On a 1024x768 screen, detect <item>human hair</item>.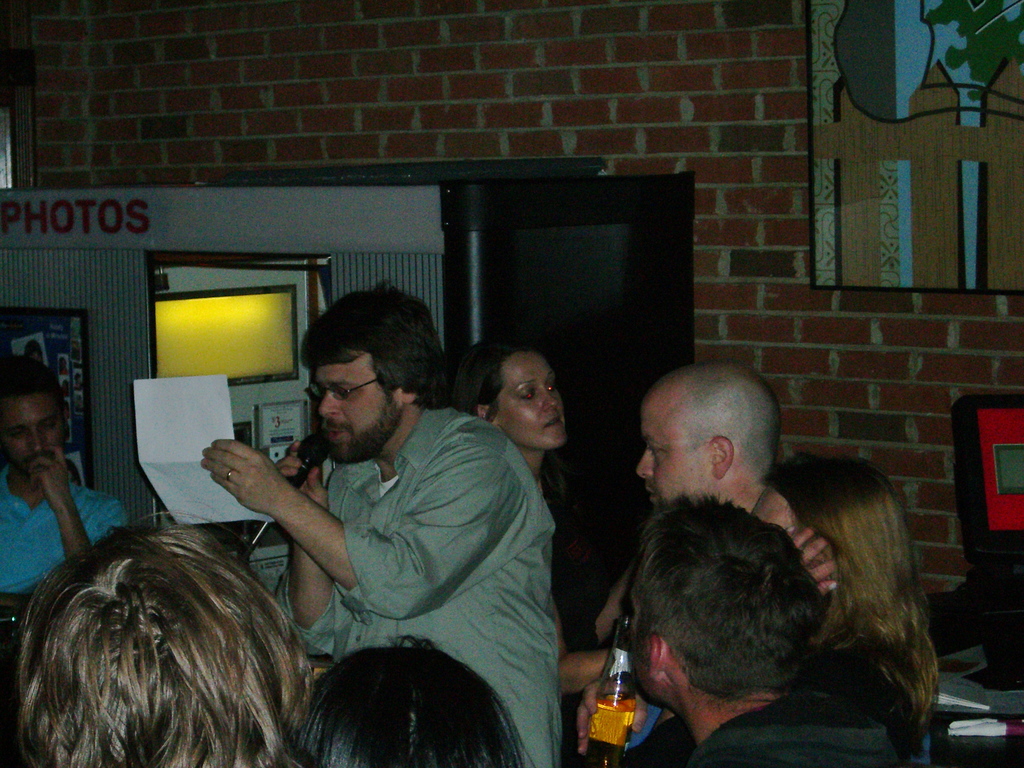
detection(295, 634, 532, 767).
